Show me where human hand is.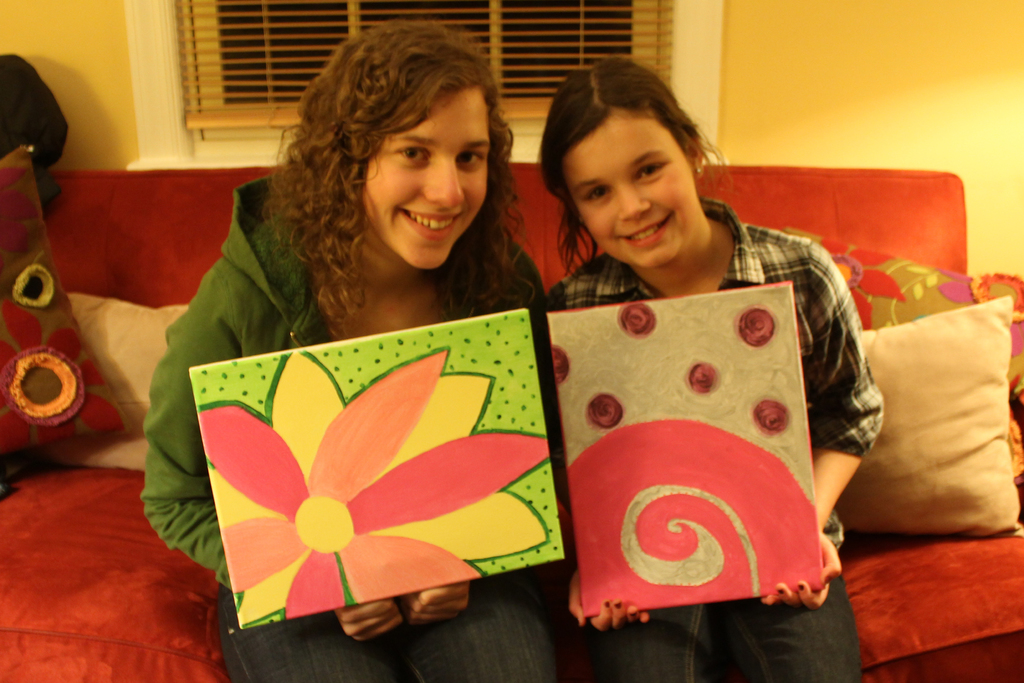
human hand is at box(405, 586, 468, 622).
